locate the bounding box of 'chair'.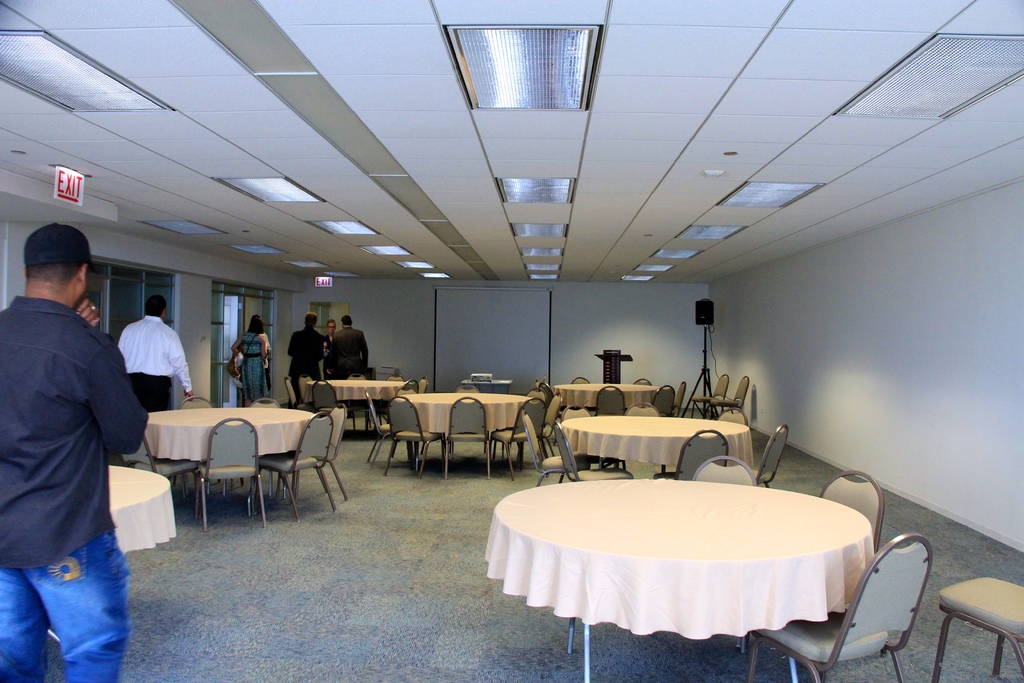
Bounding box: {"left": 740, "top": 533, "right": 934, "bottom": 682}.
